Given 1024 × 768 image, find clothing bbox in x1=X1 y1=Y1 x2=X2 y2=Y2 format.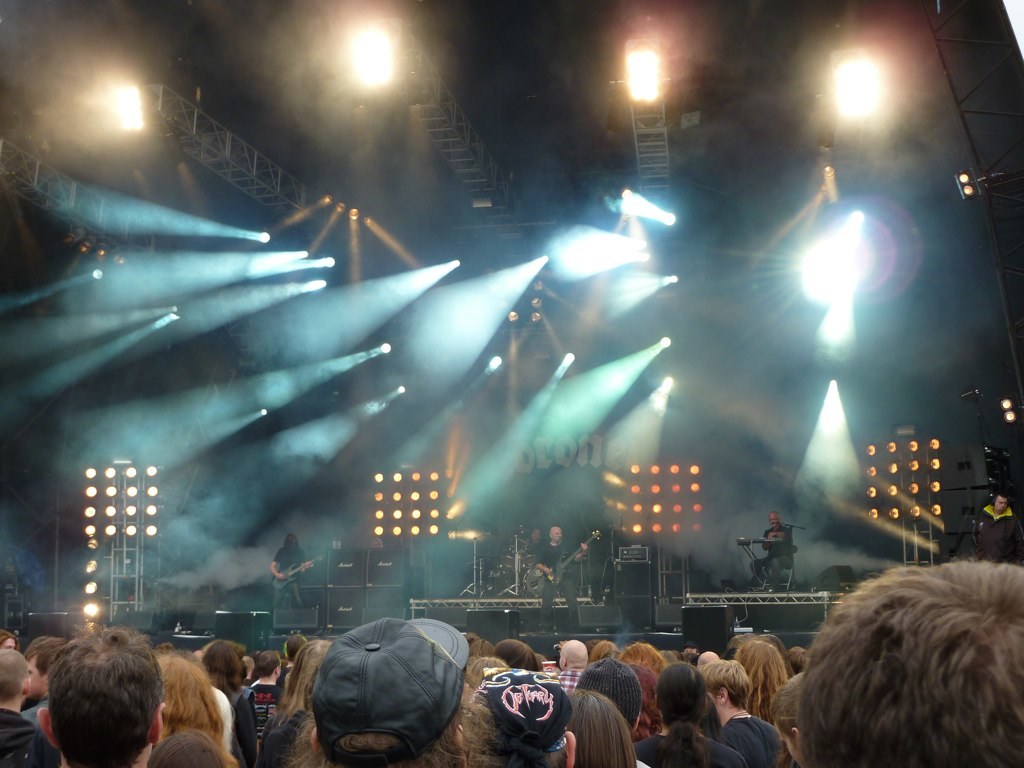
x1=715 y1=705 x2=777 y2=767.
